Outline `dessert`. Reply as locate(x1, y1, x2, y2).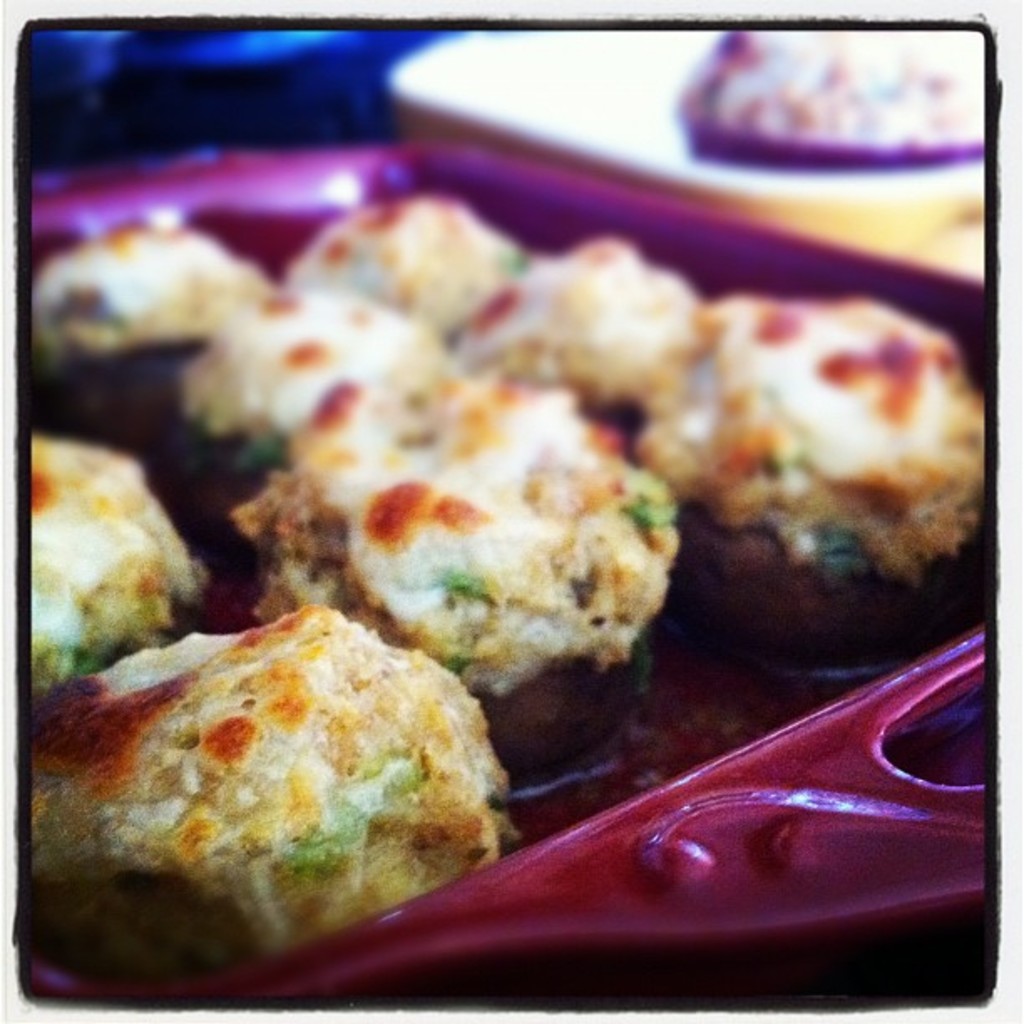
locate(450, 228, 733, 423).
